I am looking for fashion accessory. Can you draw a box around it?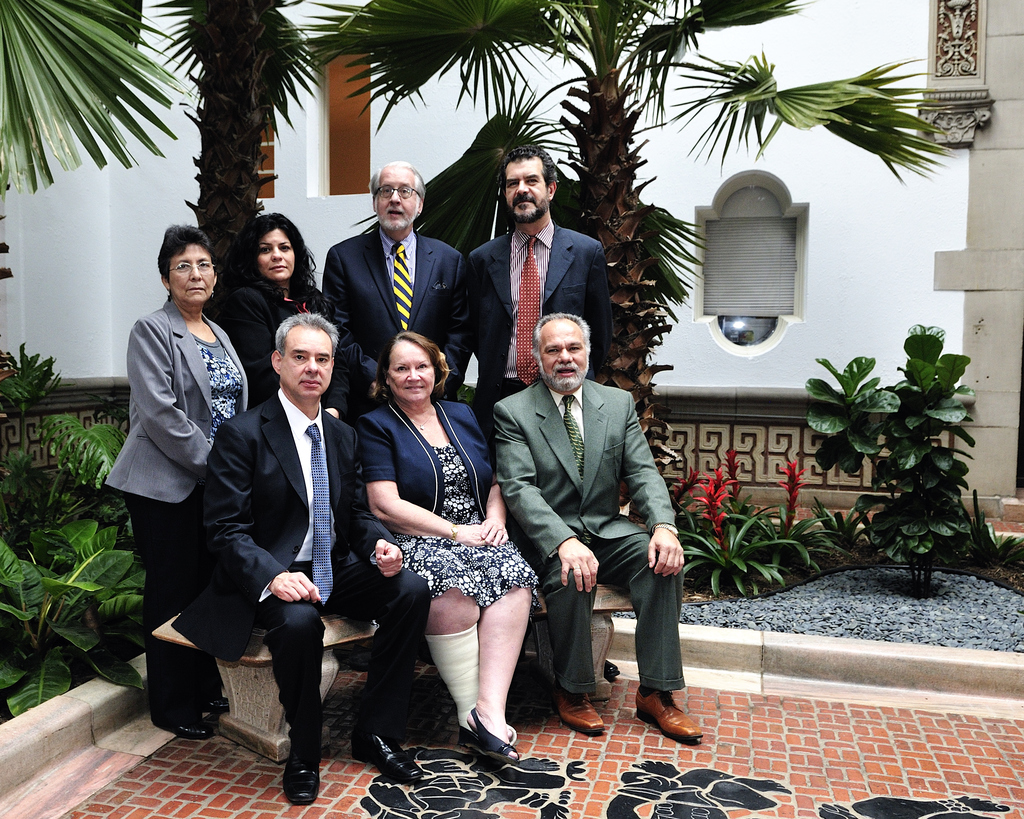
Sure, the bounding box is (634,688,703,743).
